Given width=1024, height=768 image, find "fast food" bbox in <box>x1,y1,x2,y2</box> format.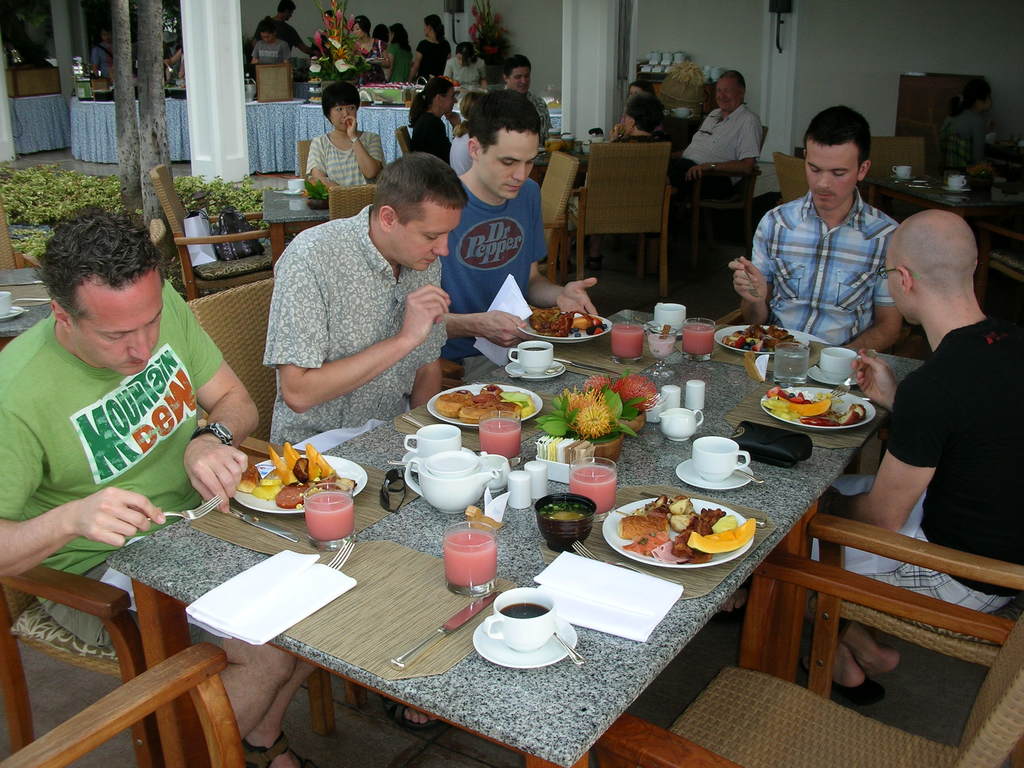
<box>460,397,497,421</box>.
